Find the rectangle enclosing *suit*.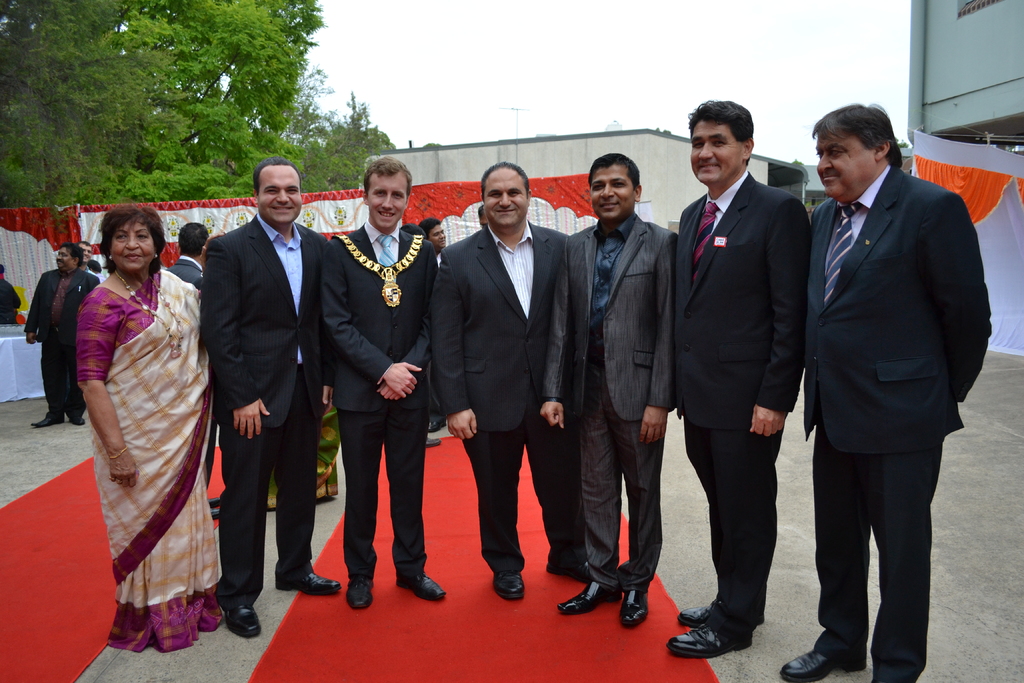
box(671, 172, 812, 644).
